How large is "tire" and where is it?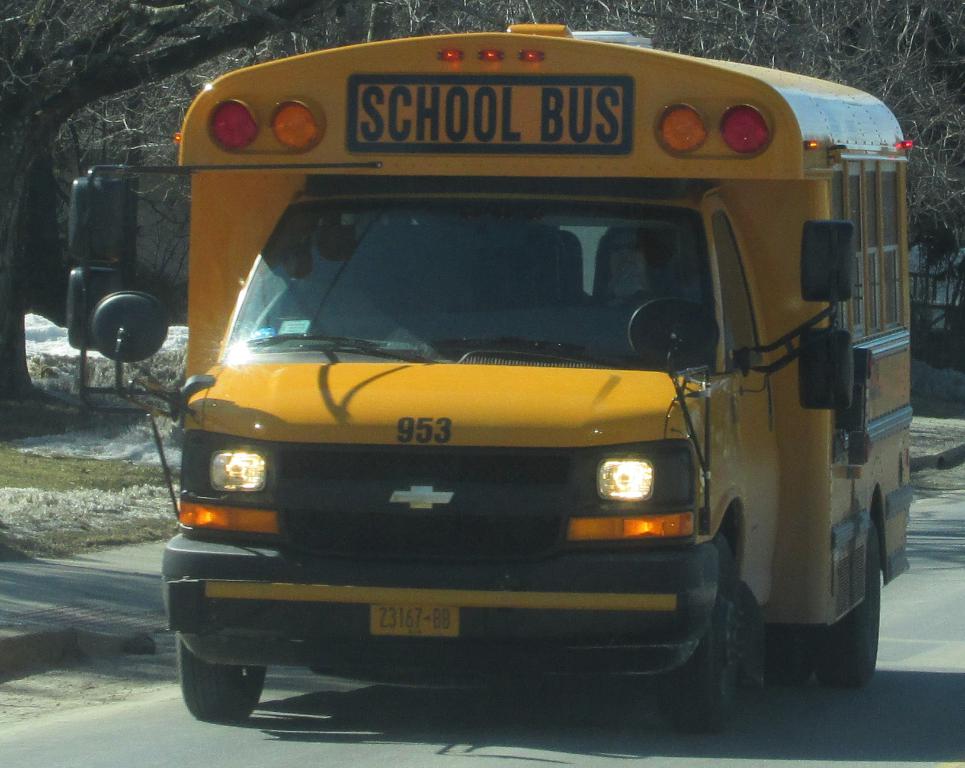
Bounding box: 175:628:274:728.
